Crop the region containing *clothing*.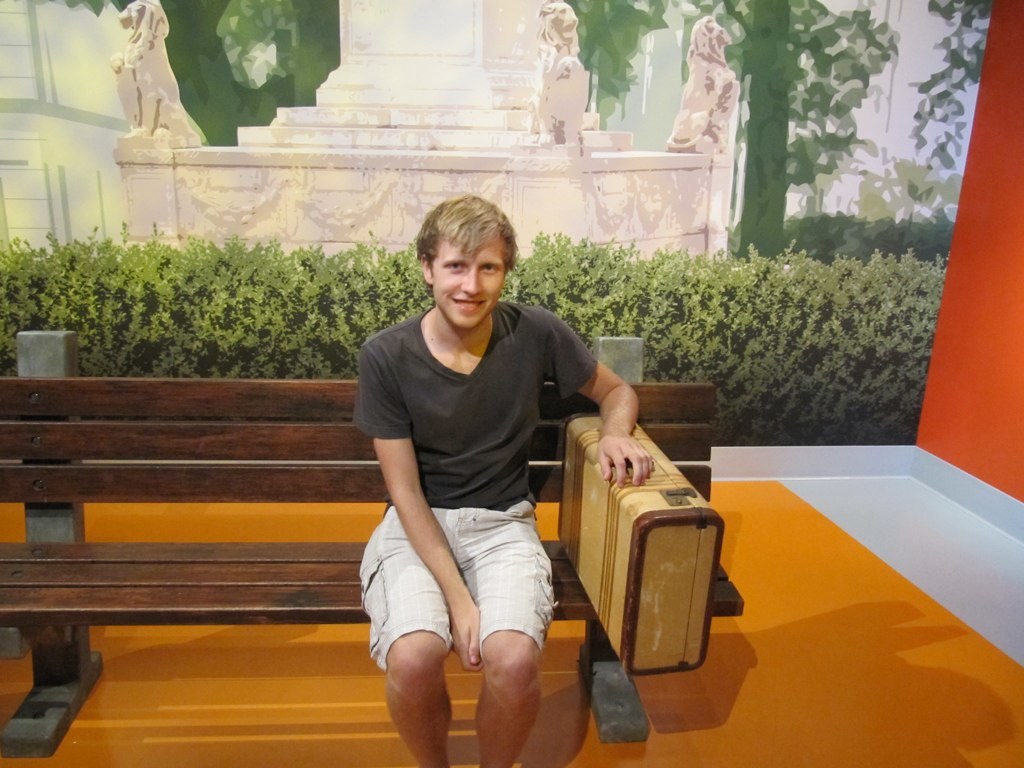
Crop region: BBox(348, 302, 594, 675).
